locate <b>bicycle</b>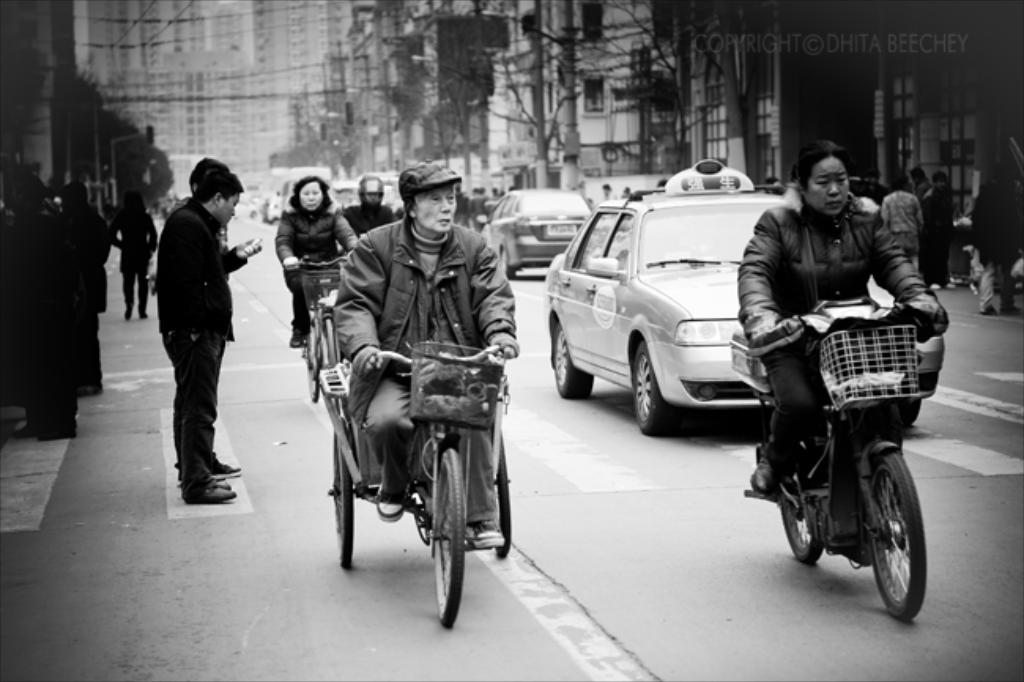
select_region(301, 252, 351, 408)
